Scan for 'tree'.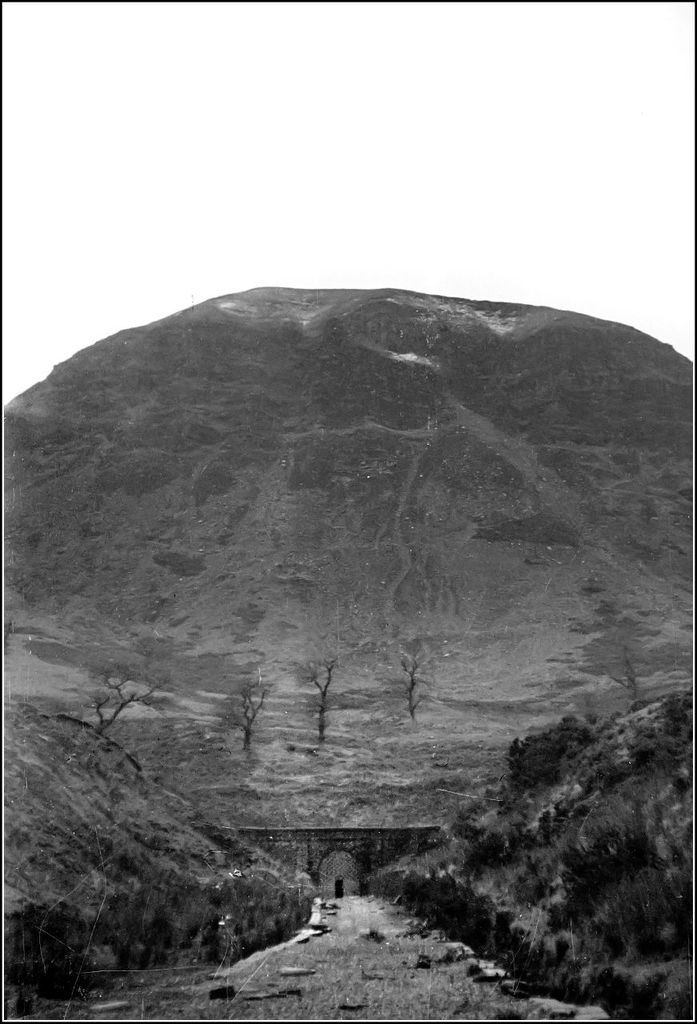
Scan result: {"left": 387, "top": 650, "right": 439, "bottom": 718}.
